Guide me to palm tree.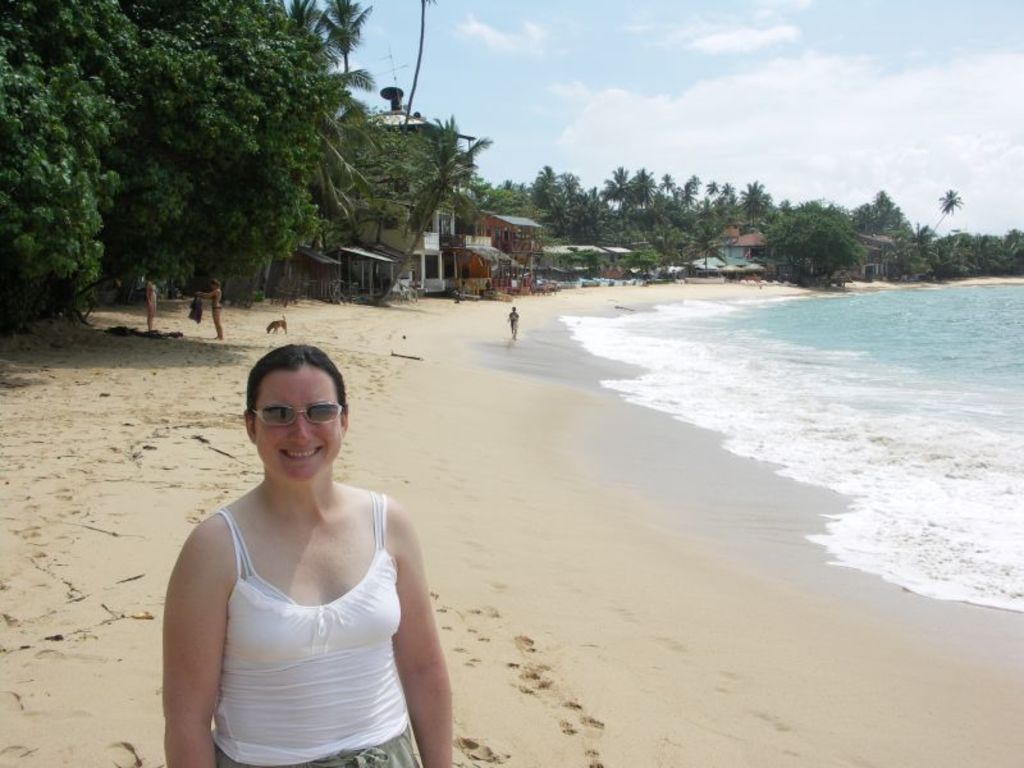
Guidance: (left=369, top=108, right=500, bottom=314).
